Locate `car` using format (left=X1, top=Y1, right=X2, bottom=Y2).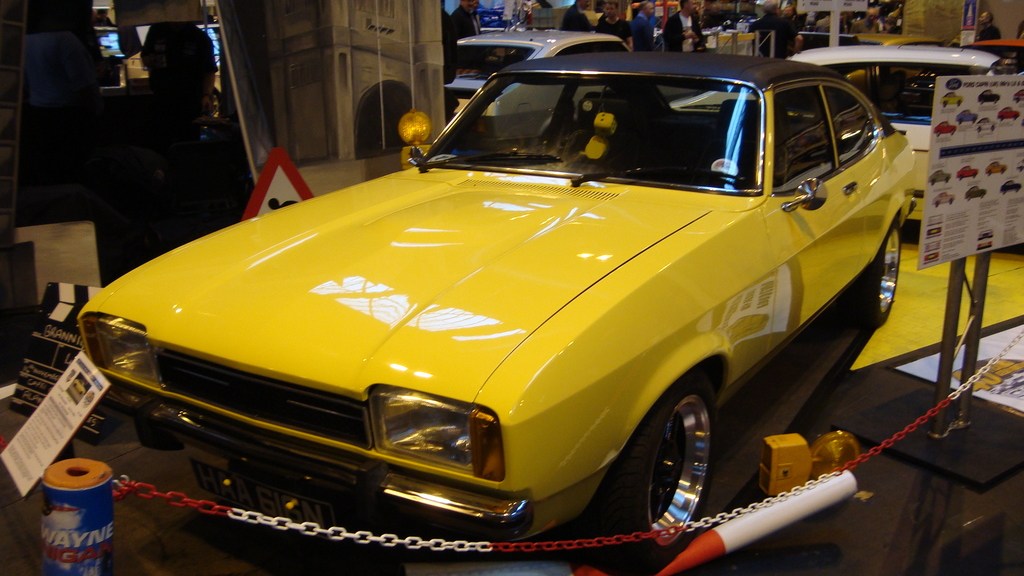
(left=956, top=163, right=979, bottom=179).
